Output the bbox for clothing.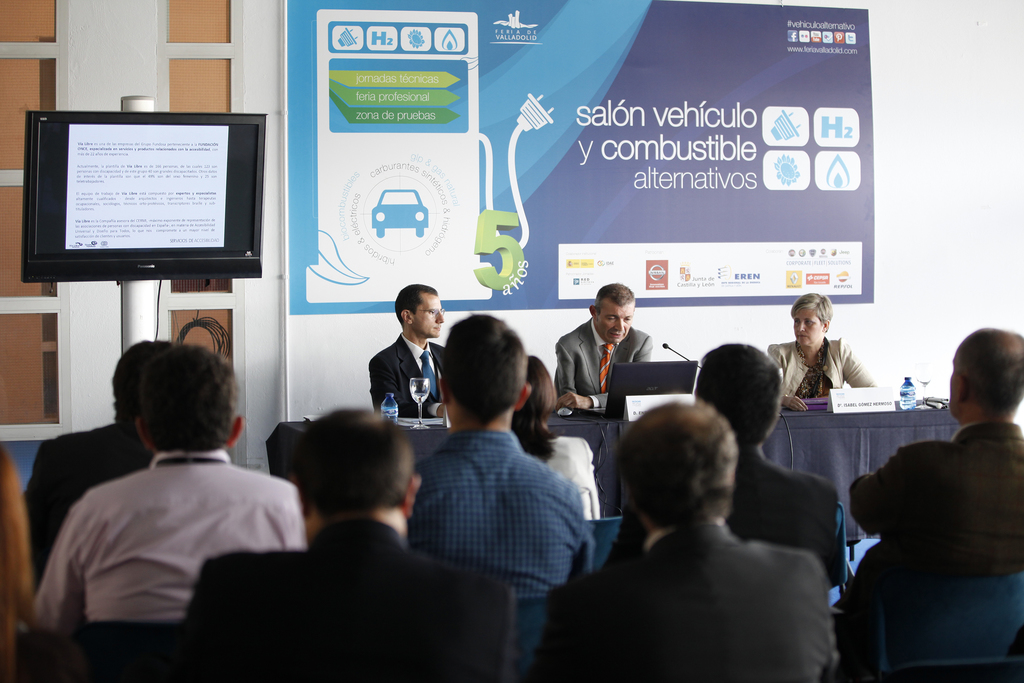
[left=848, top=525, right=1023, bottom=682].
